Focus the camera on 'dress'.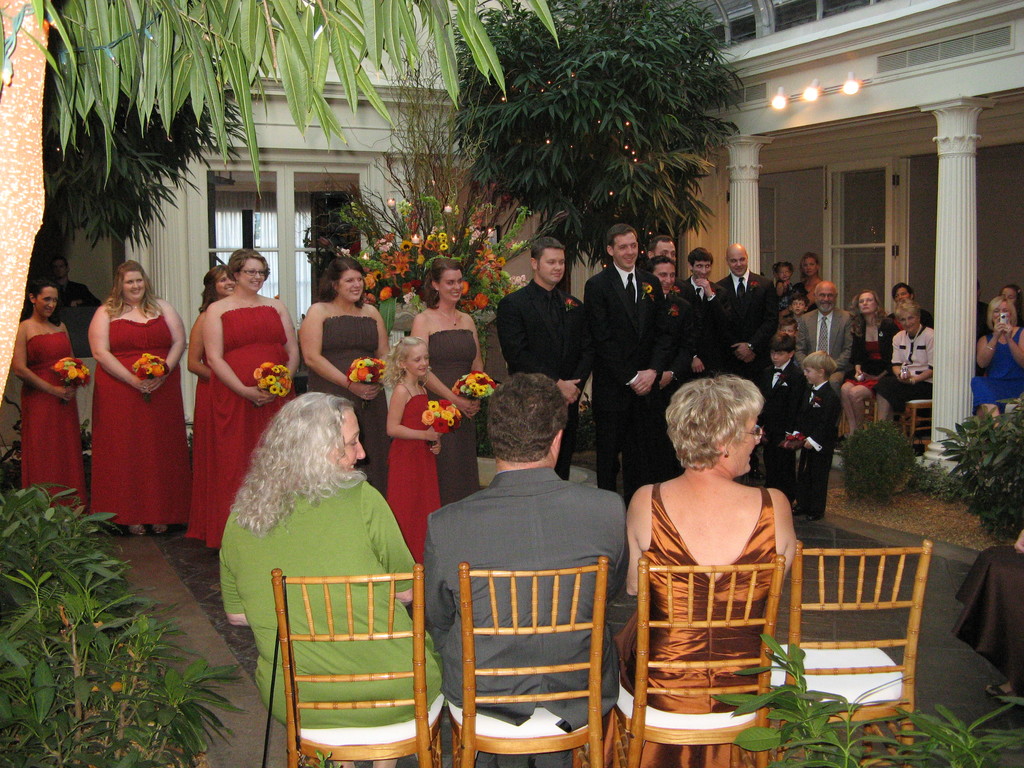
Focus region: (207,304,296,550).
